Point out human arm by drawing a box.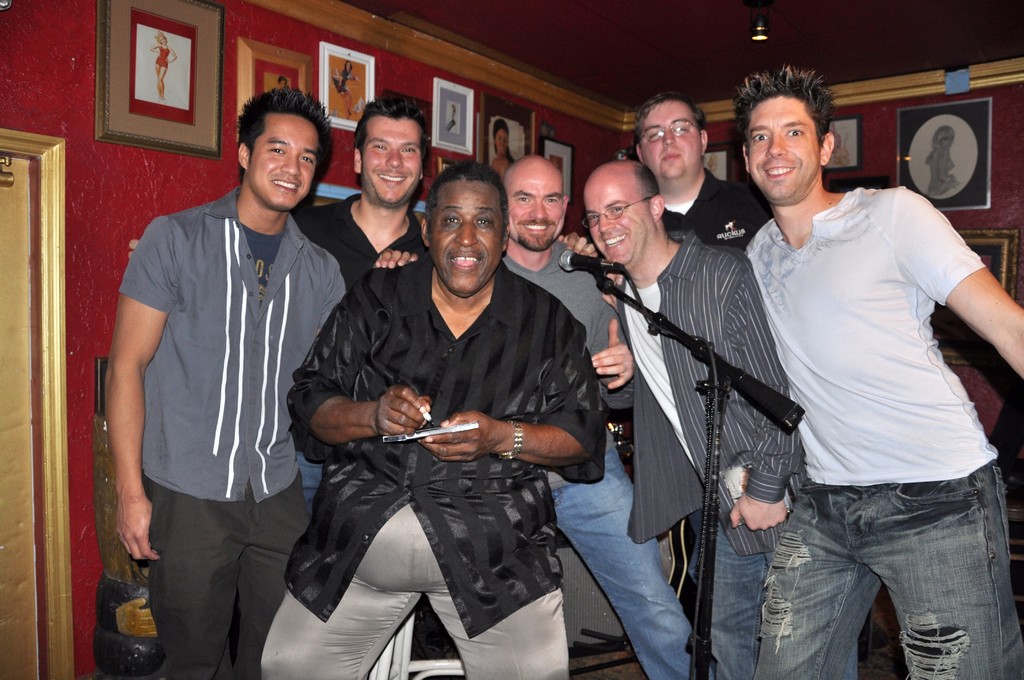
bbox(735, 188, 762, 245).
